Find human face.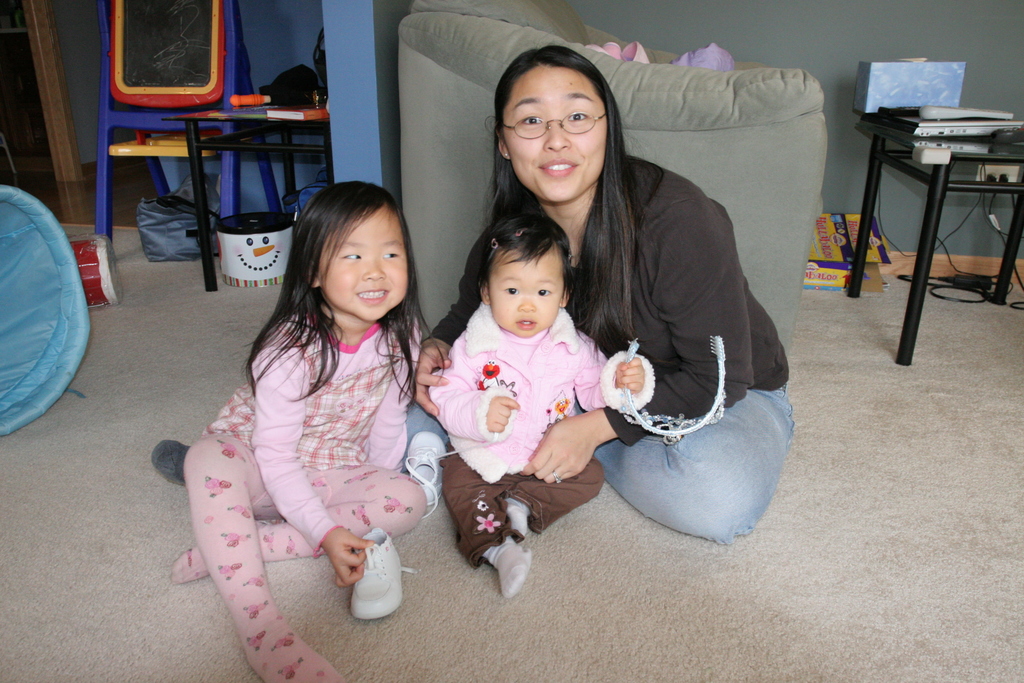
504:63:611:202.
